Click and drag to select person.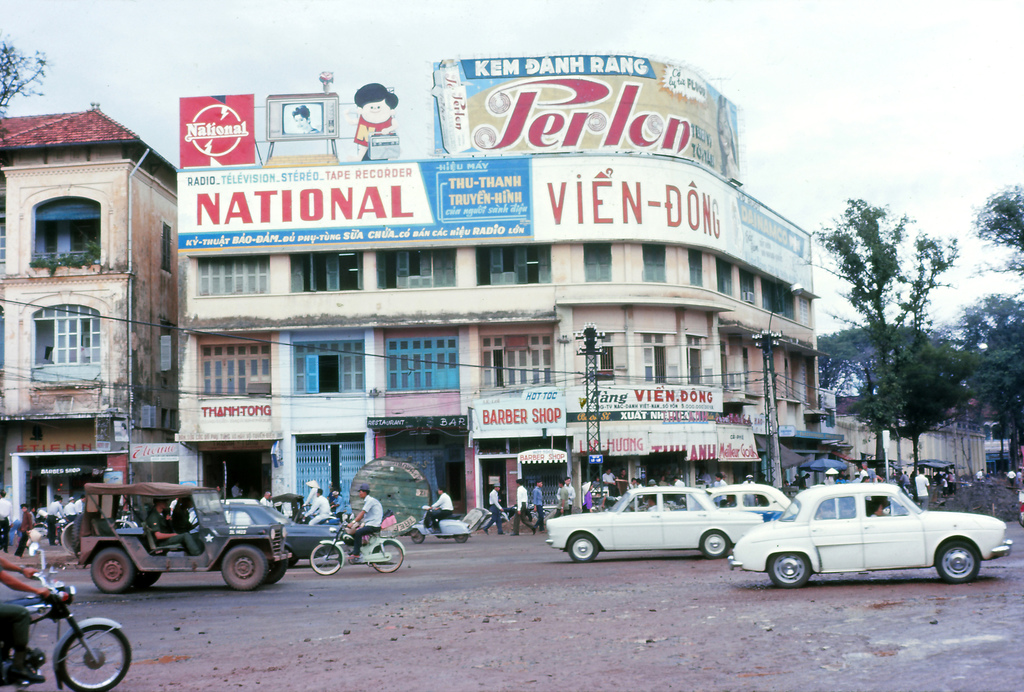
Selection: 916,465,929,497.
